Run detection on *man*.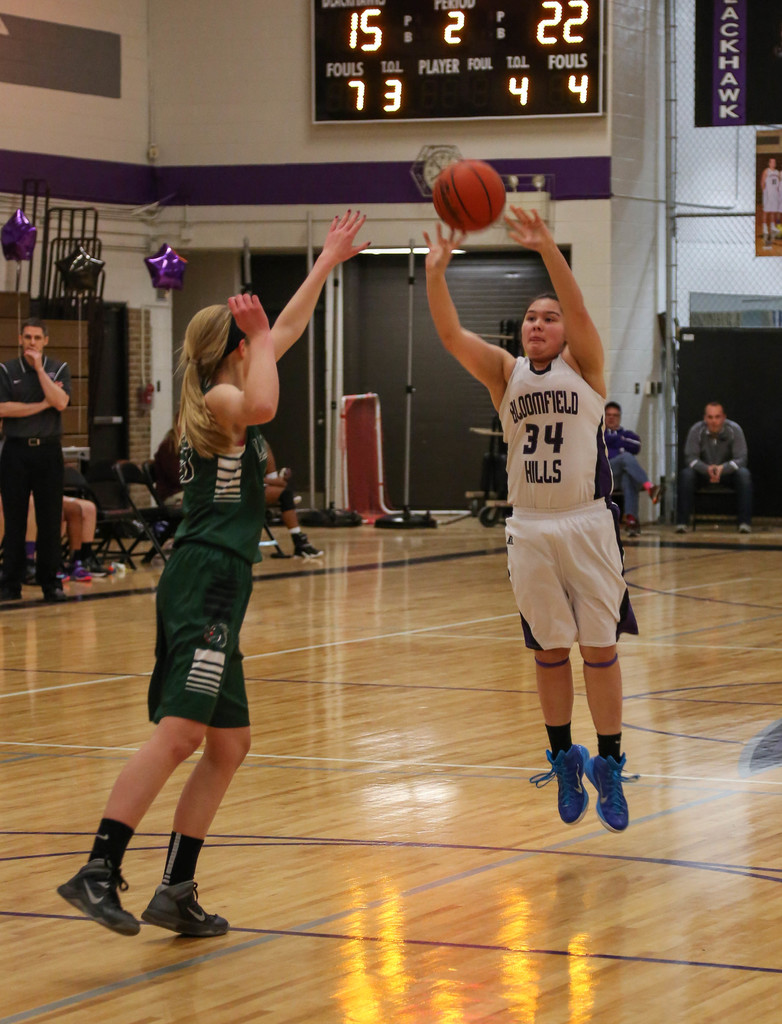
Result: 605/399/665/532.
